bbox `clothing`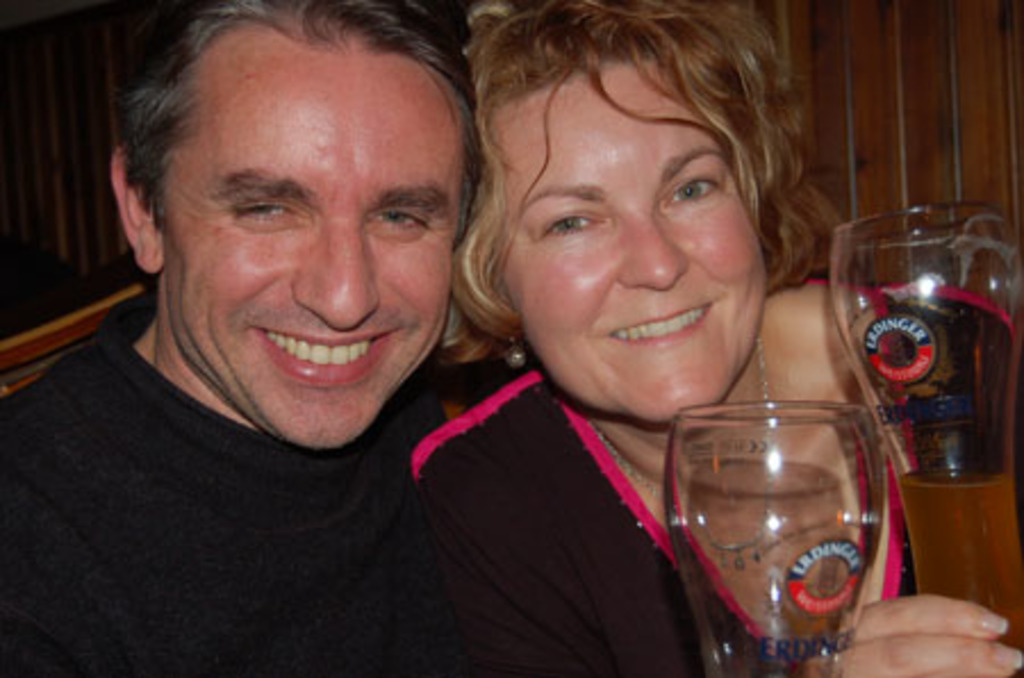
detection(0, 289, 523, 664)
